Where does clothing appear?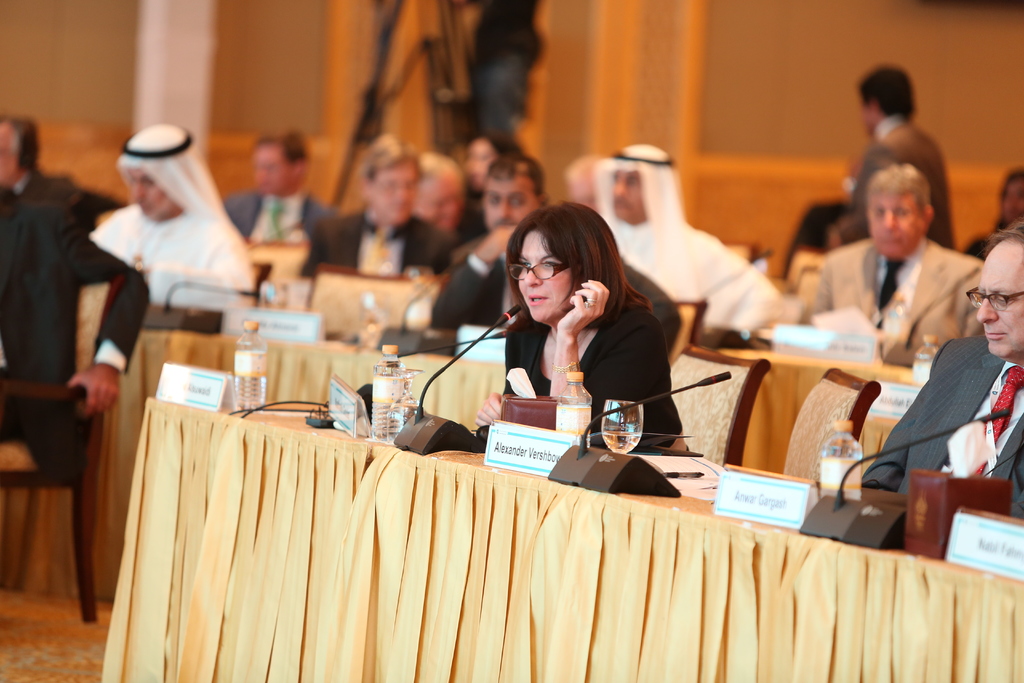
Appears at rect(467, 0, 549, 144).
